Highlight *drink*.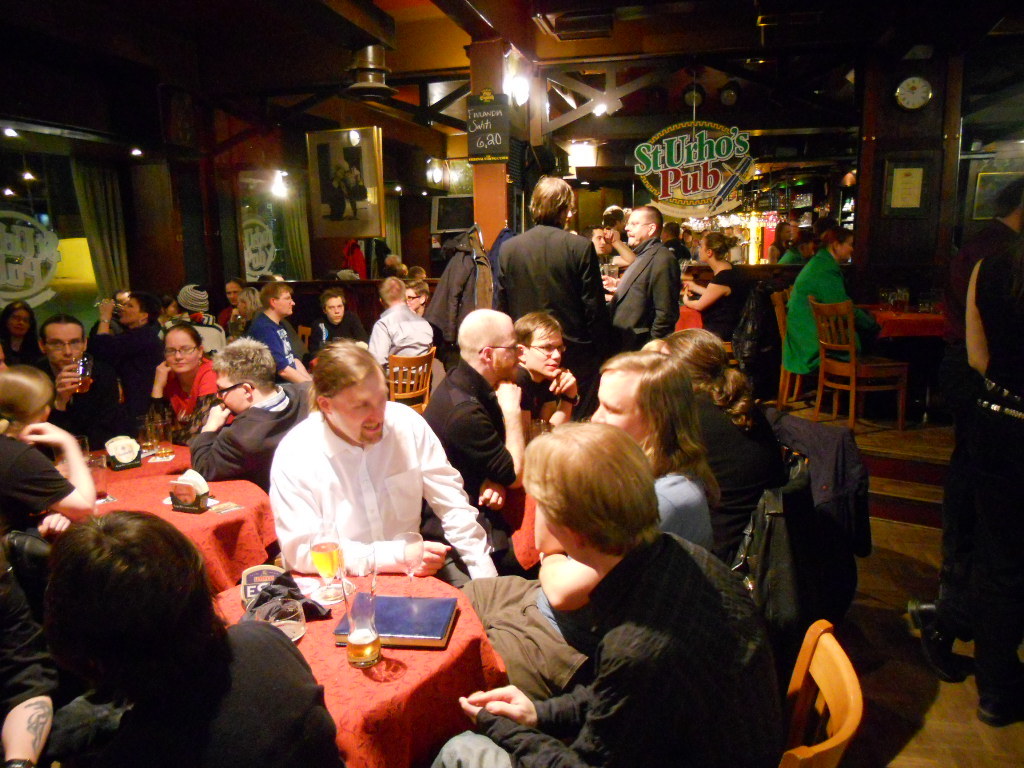
Highlighted region: region(345, 631, 378, 668).
